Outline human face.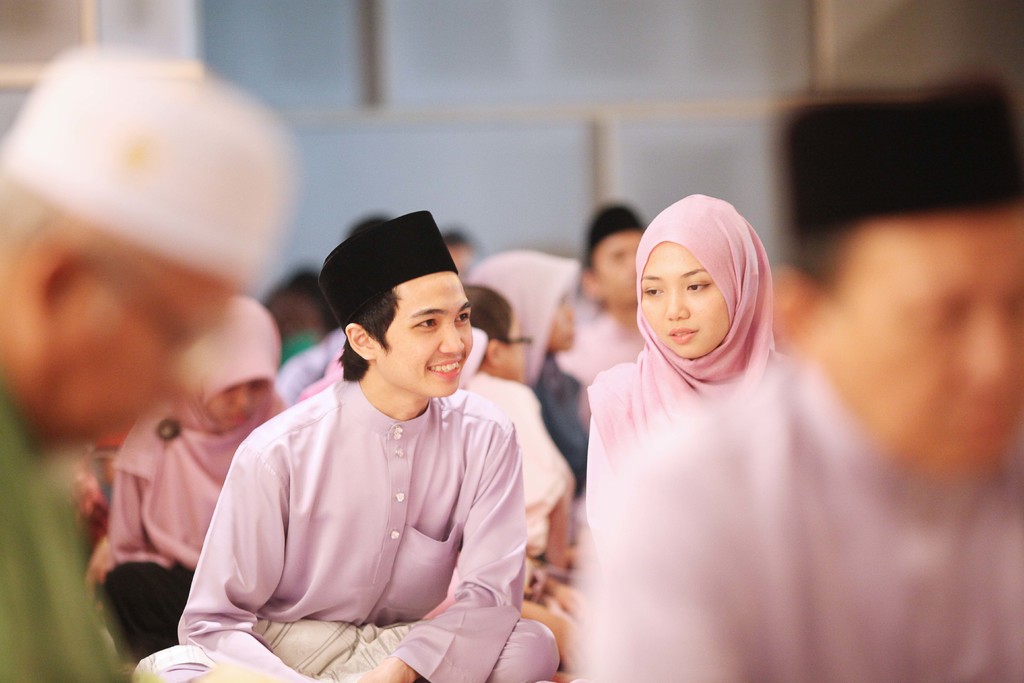
Outline: (72, 288, 232, 435).
